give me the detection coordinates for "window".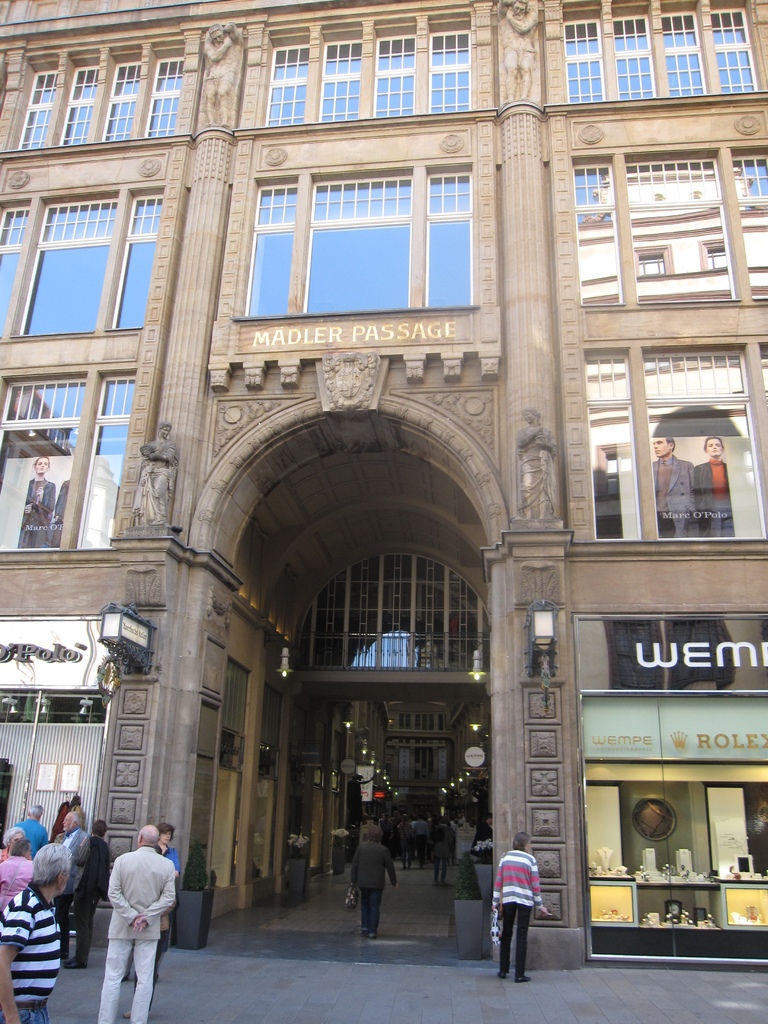
select_region(660, 6, 704, 92).
